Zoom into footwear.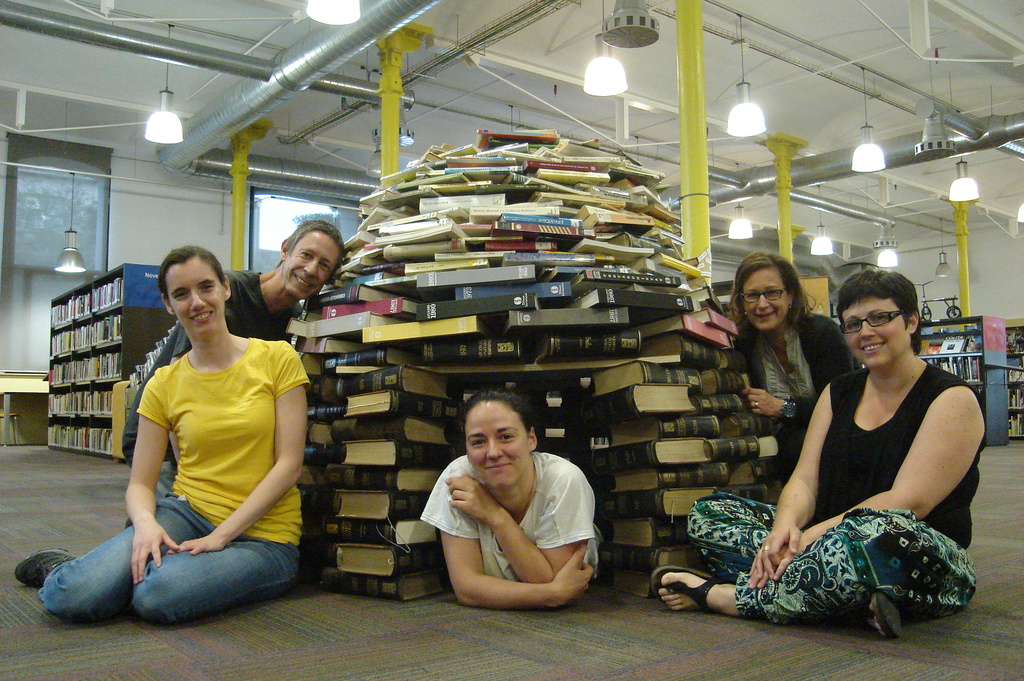
Zoom target: {"left": 860, "top": 591, "right": 903, "bottom": 643}.
